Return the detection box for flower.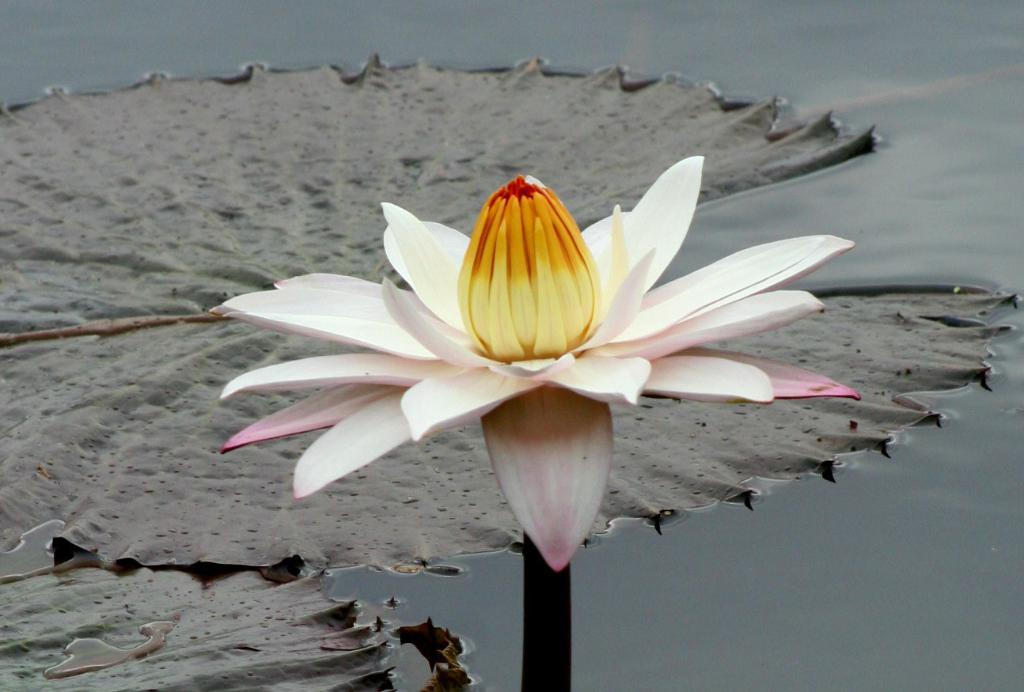
BBox(209, 152, 863, 573).
